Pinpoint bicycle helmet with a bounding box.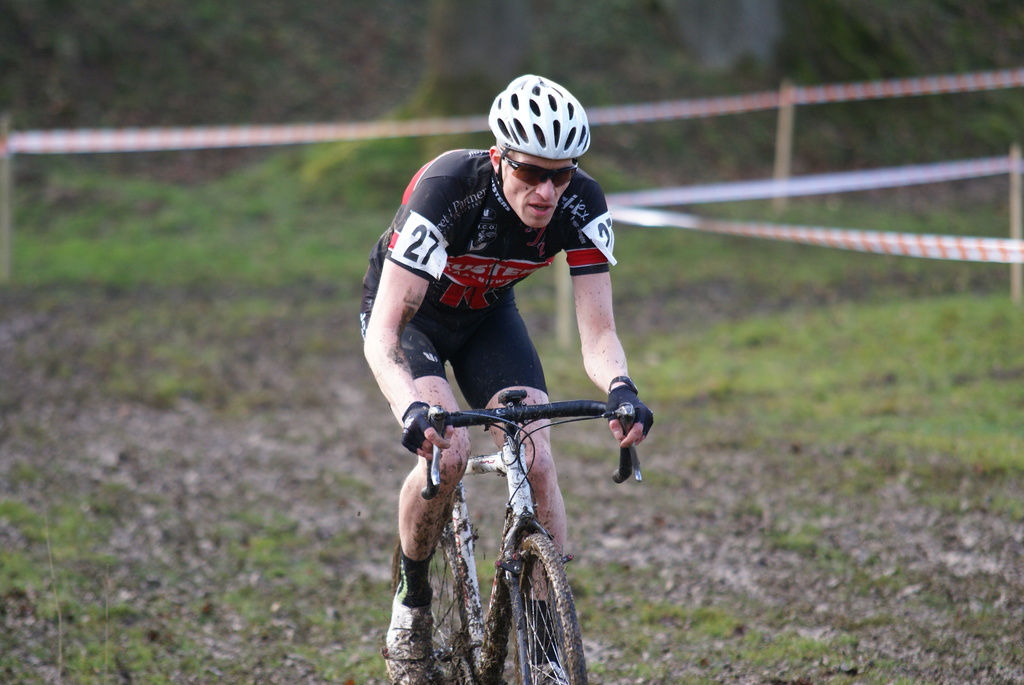
<region>489, 72, 598, 166</region>.
